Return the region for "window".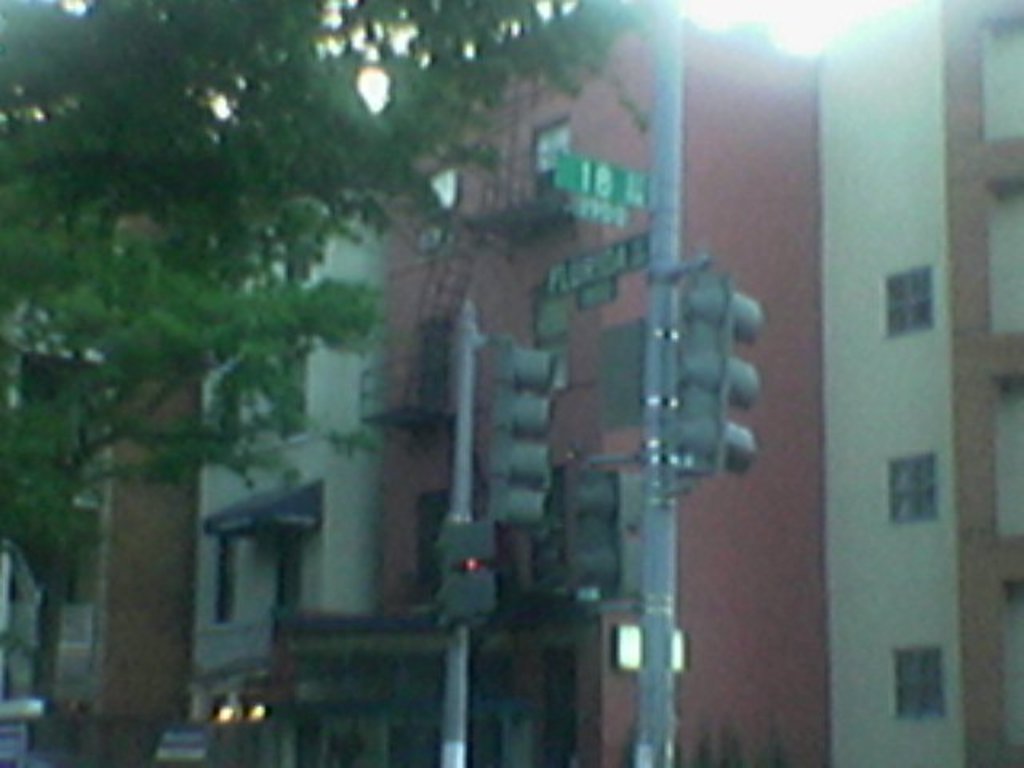
[536, 117, 566, 195].
